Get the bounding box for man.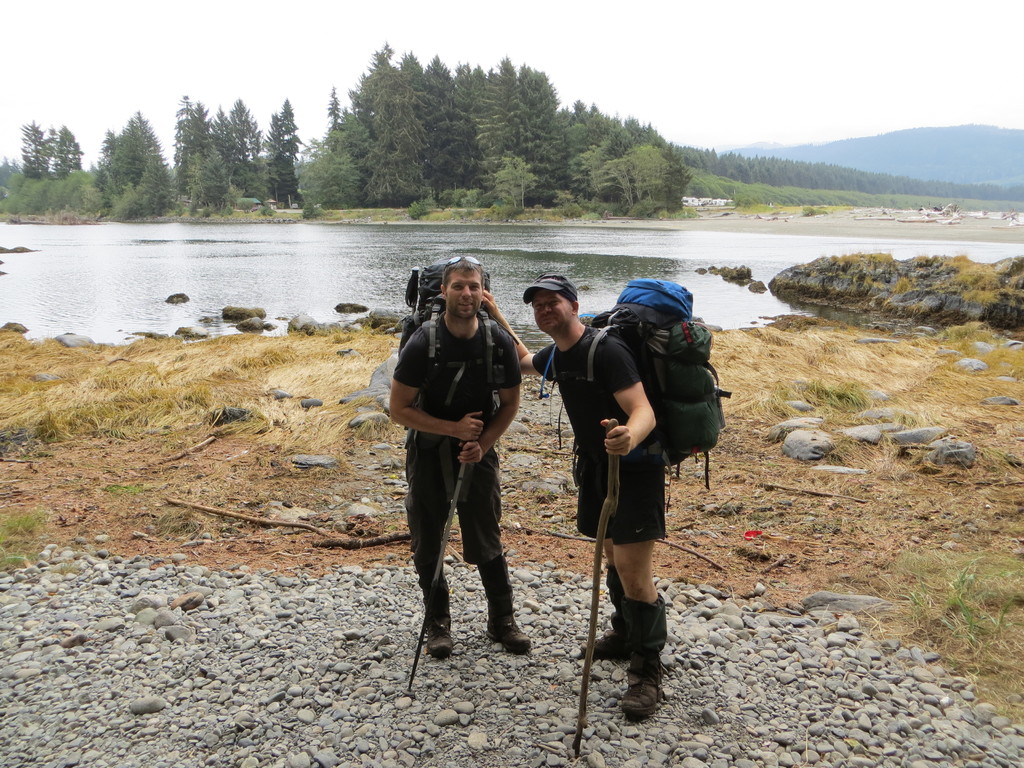
left=377, top=251, right=519, bottom=662.
